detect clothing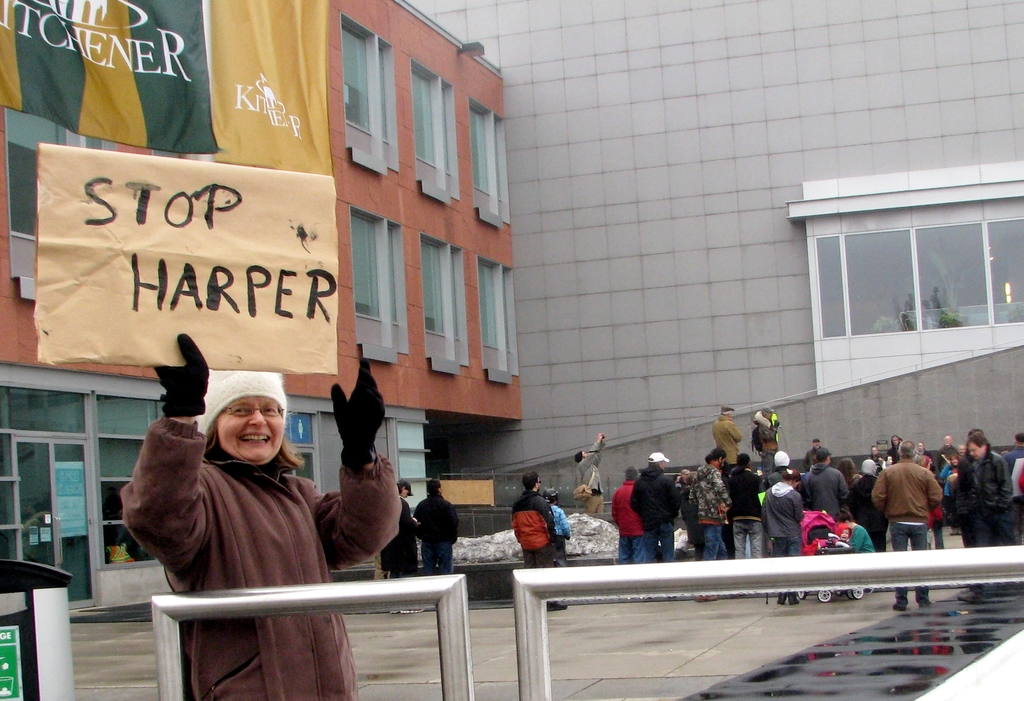
pyautogui.locateOnScreen(845, 454, 886, 545)
